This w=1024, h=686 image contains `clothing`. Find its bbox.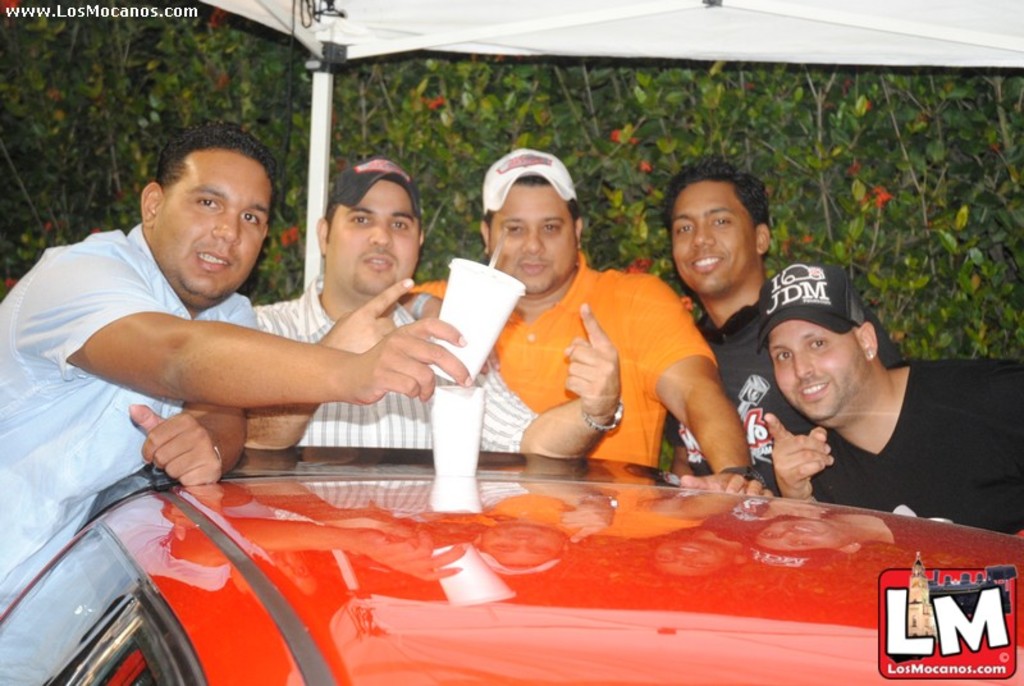
BBox(0, 224, 260, 617).
